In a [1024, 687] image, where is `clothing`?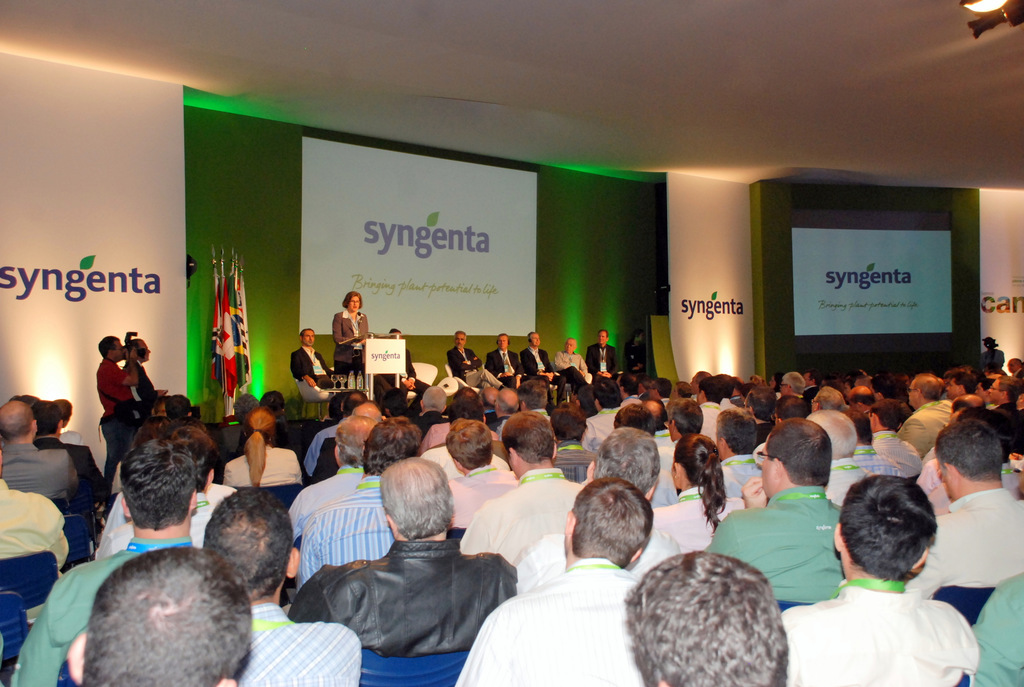
623/342/646/390.
